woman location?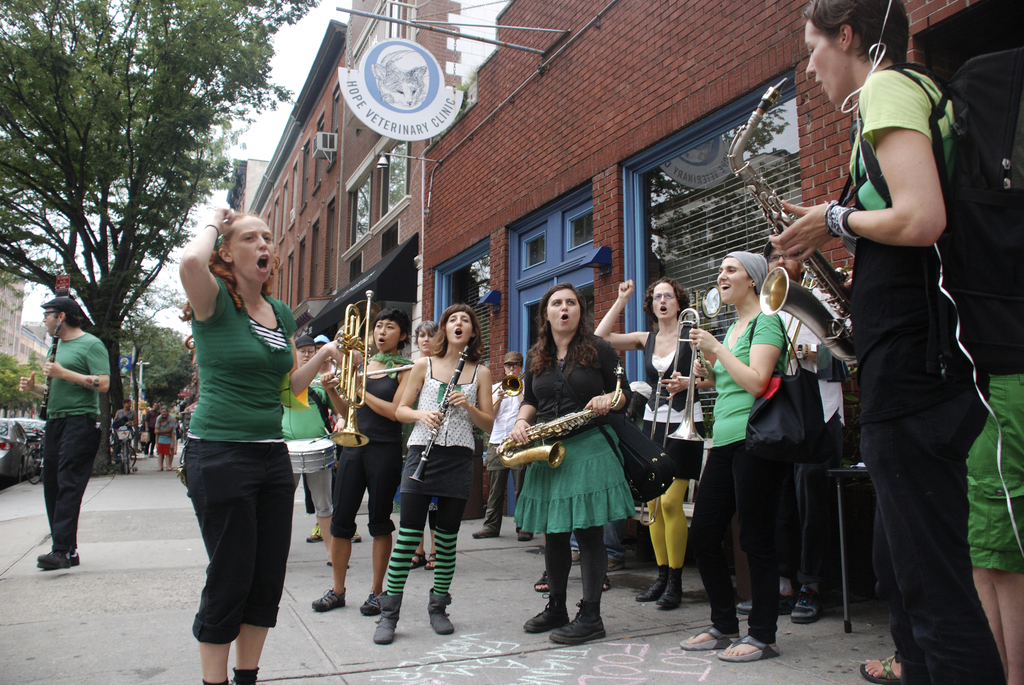
x1=759, y1=2, x2=1017, y2=684
